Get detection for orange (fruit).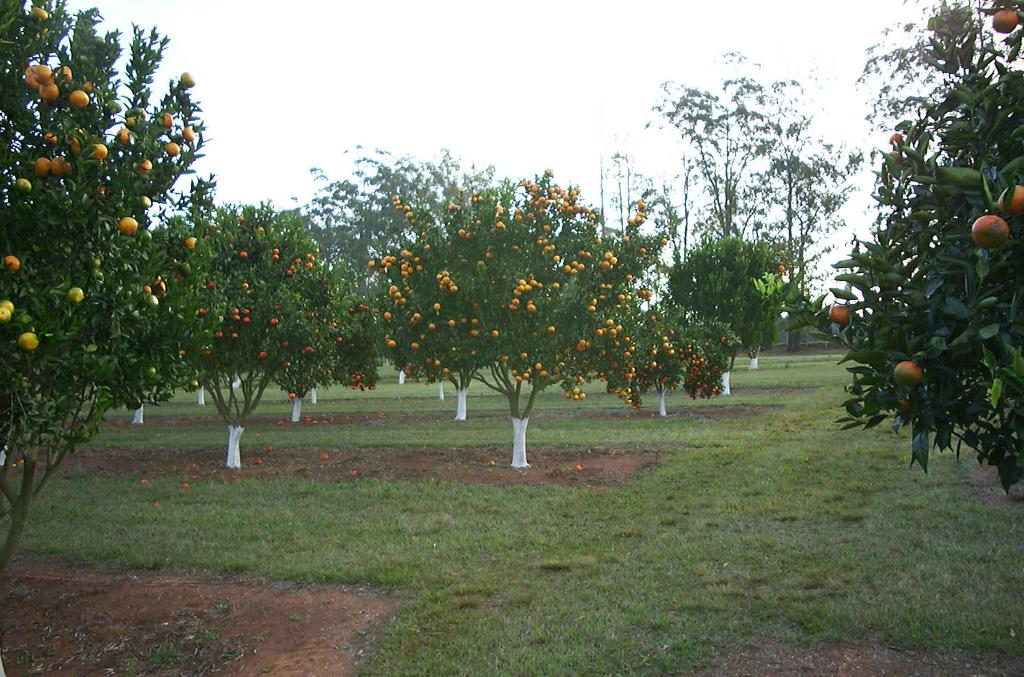
Detection: box(991, 3, 1023, 40).
